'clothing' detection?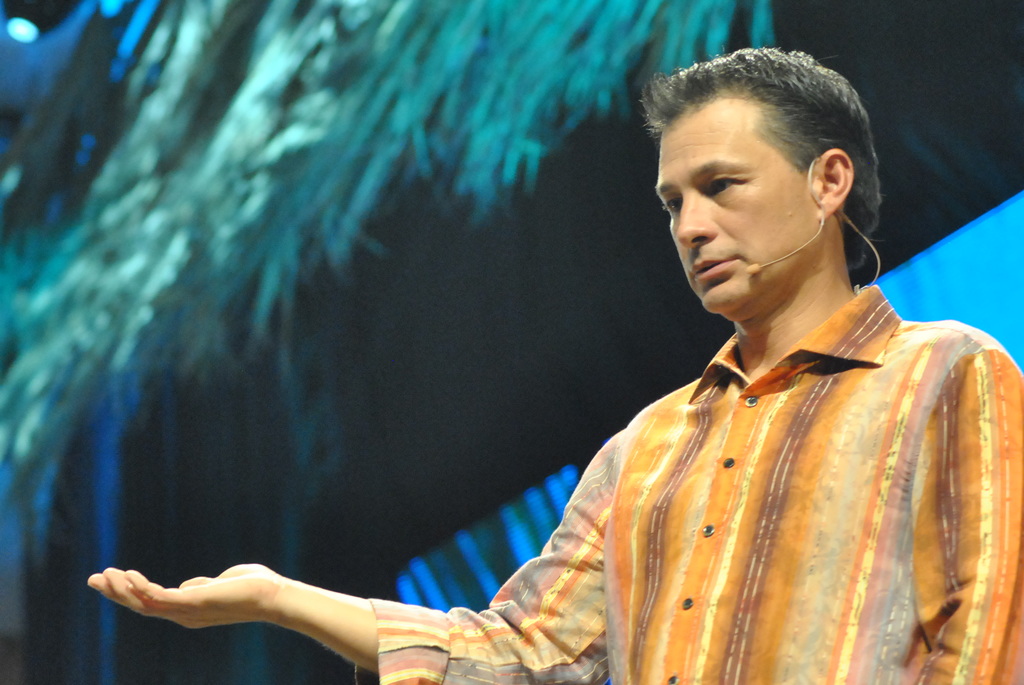
detection(356, 269, 1023, 684)
